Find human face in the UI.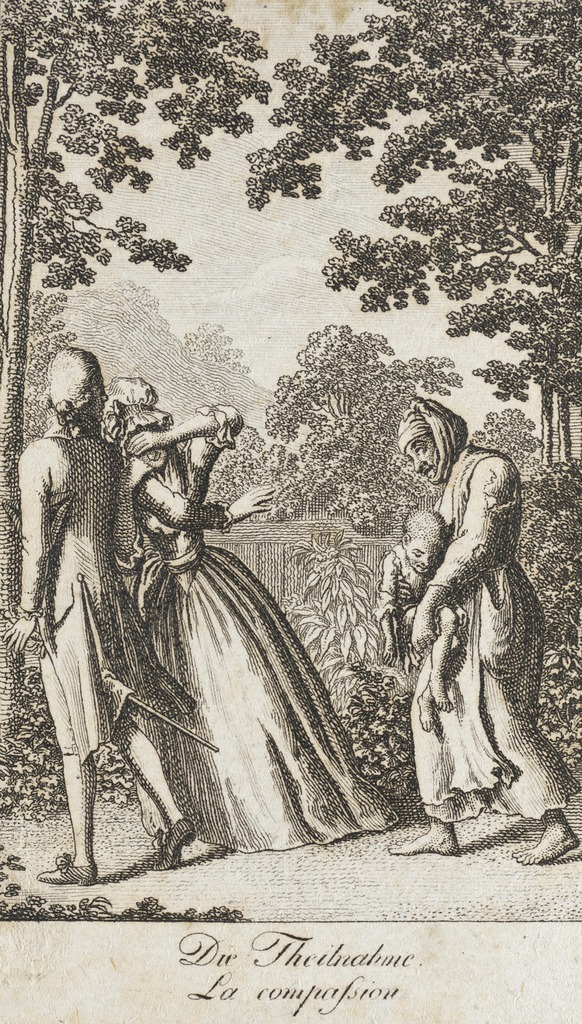
UI element at 135,445,166,471.
